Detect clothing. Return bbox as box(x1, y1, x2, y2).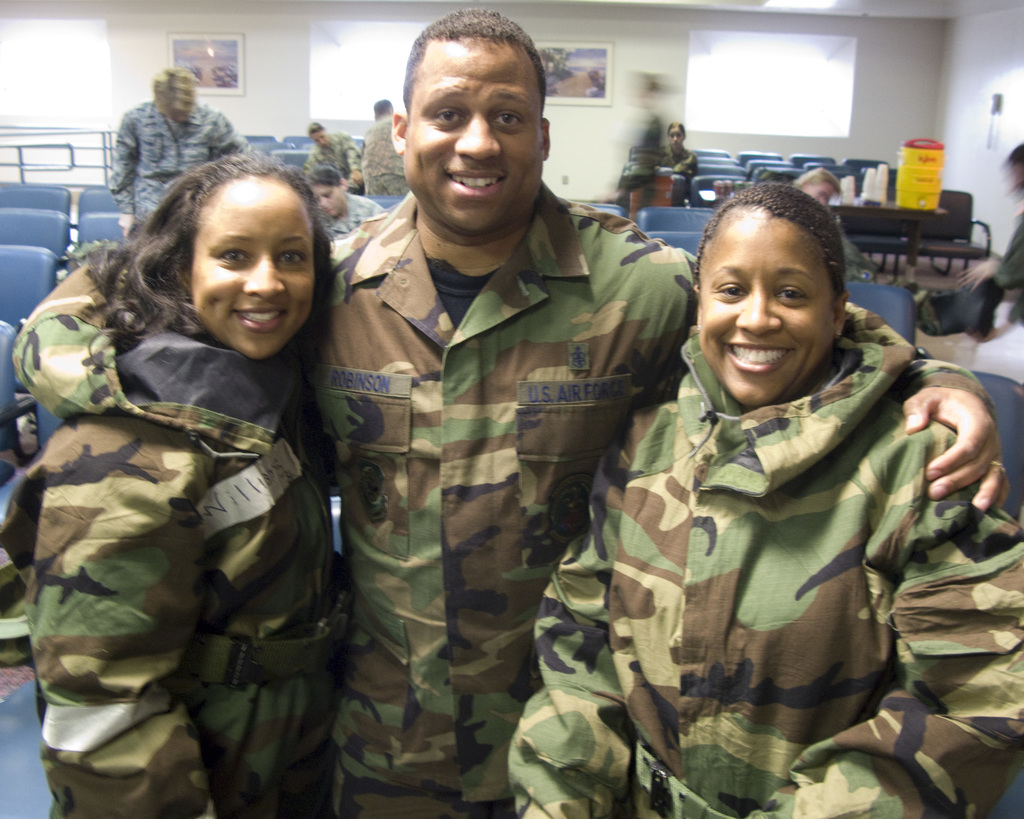
box(310, 134, 362, 191).
